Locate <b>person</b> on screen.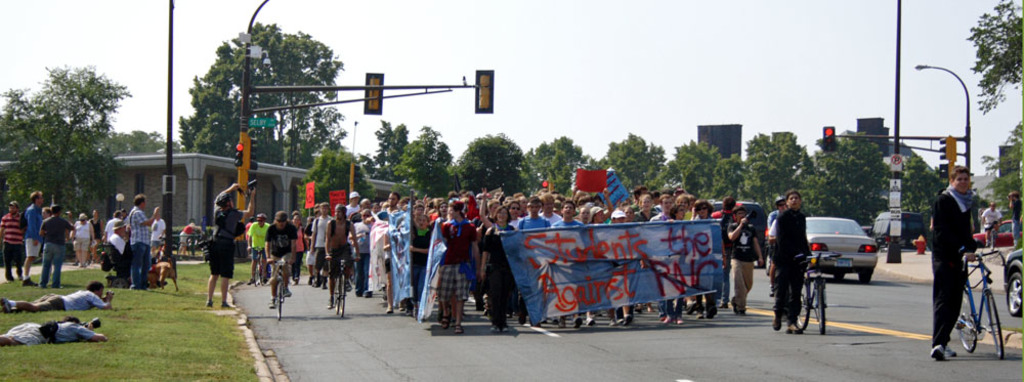
On screen at <bbox>934, 147, 996, 357</bbox>.
